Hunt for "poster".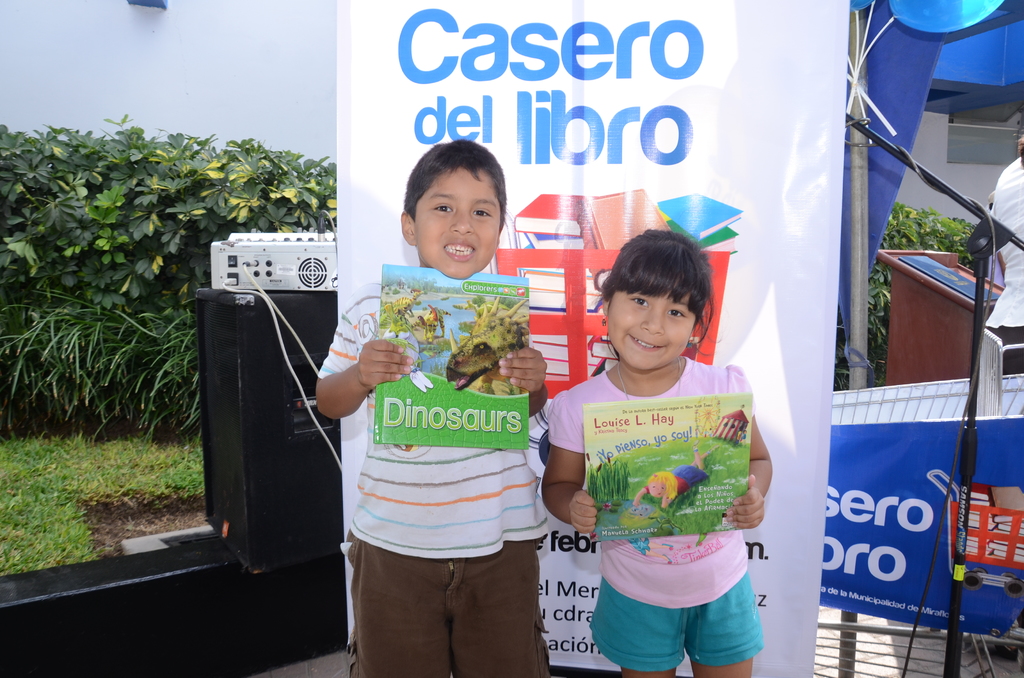
Hunted down at x1=340, y1=0, x2=851, y2=677.
